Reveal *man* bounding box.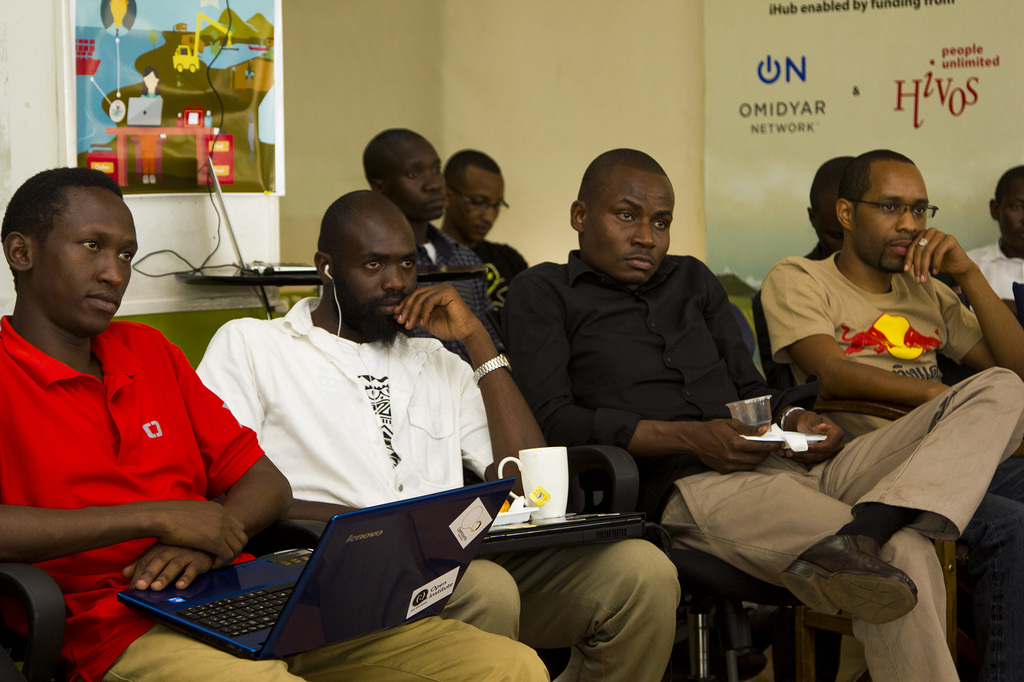
Revealed: (x1=447, y1=150, x2=546, y2=330).
